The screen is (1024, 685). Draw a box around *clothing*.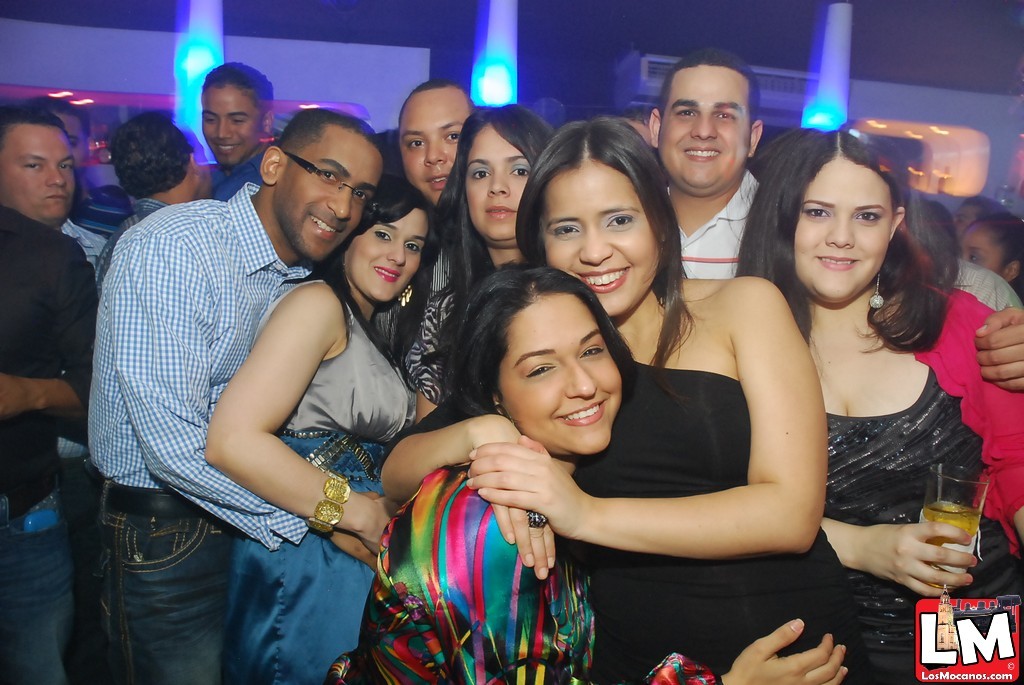
{"x1": 87, "y1": 183, "x2": 316, "y2": 684}.
